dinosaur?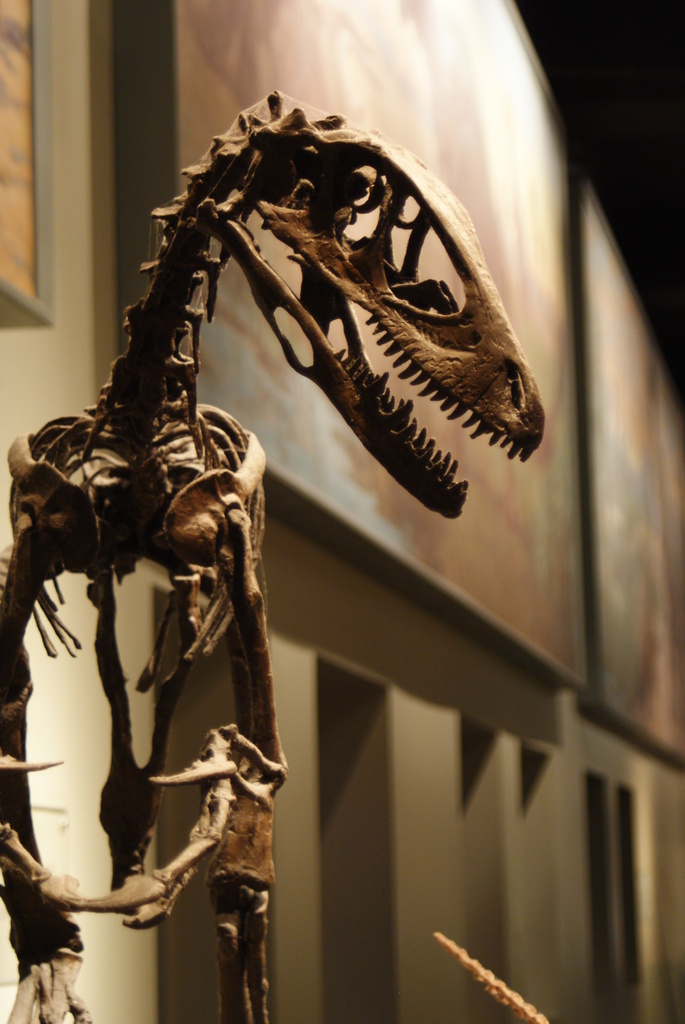
bbox=(0, 84, 546, 1023)
